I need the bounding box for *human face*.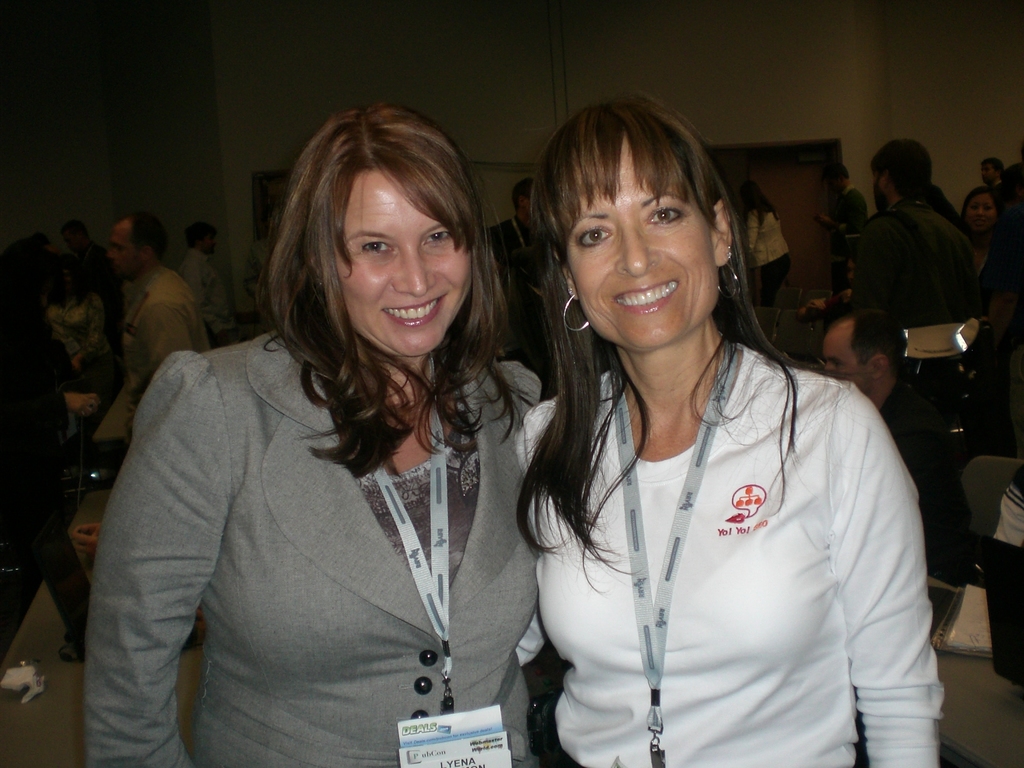
Here it is: x1=104, y1=216, x2=142, y2=280.
